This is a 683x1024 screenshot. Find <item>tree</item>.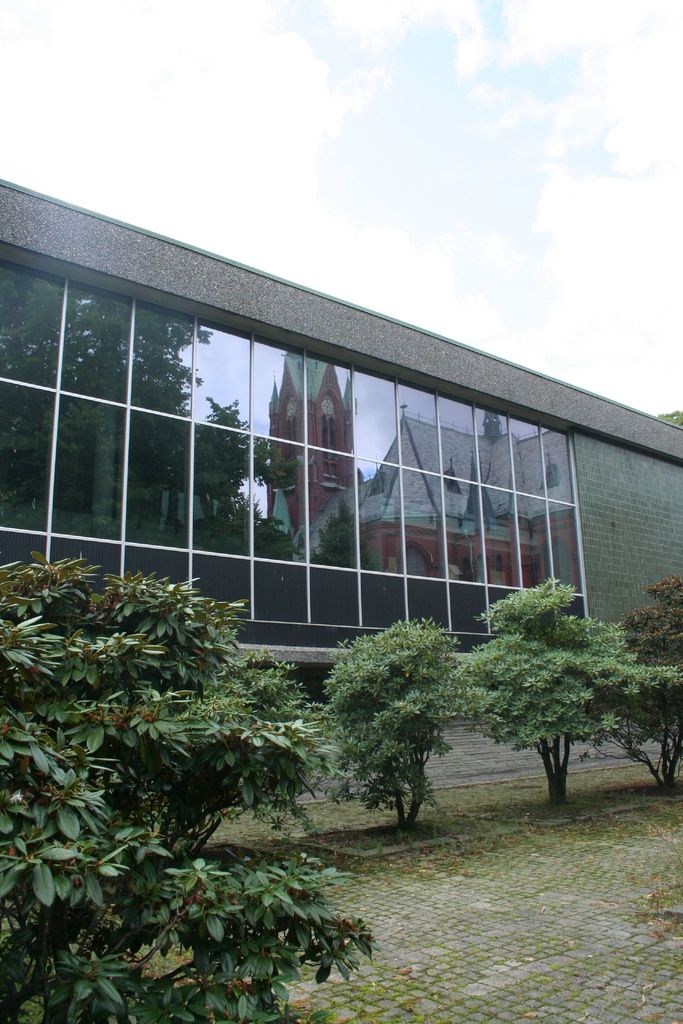
Bounding box: bbox(654, 408, 682, 428).
